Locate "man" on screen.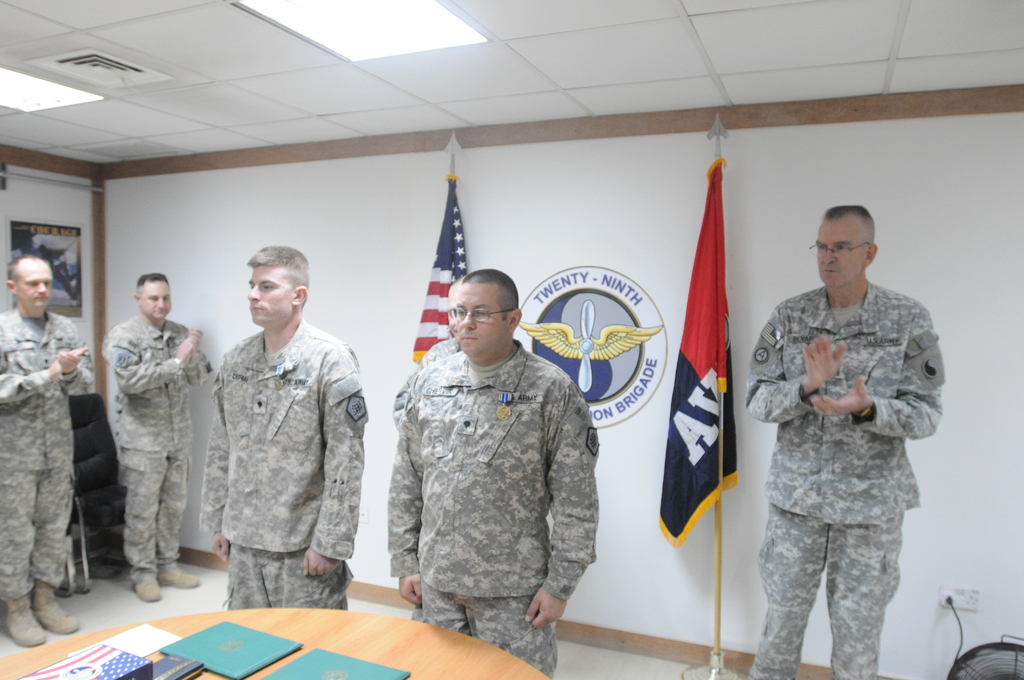
On screen at bbox(208, 245, 369, 601).
